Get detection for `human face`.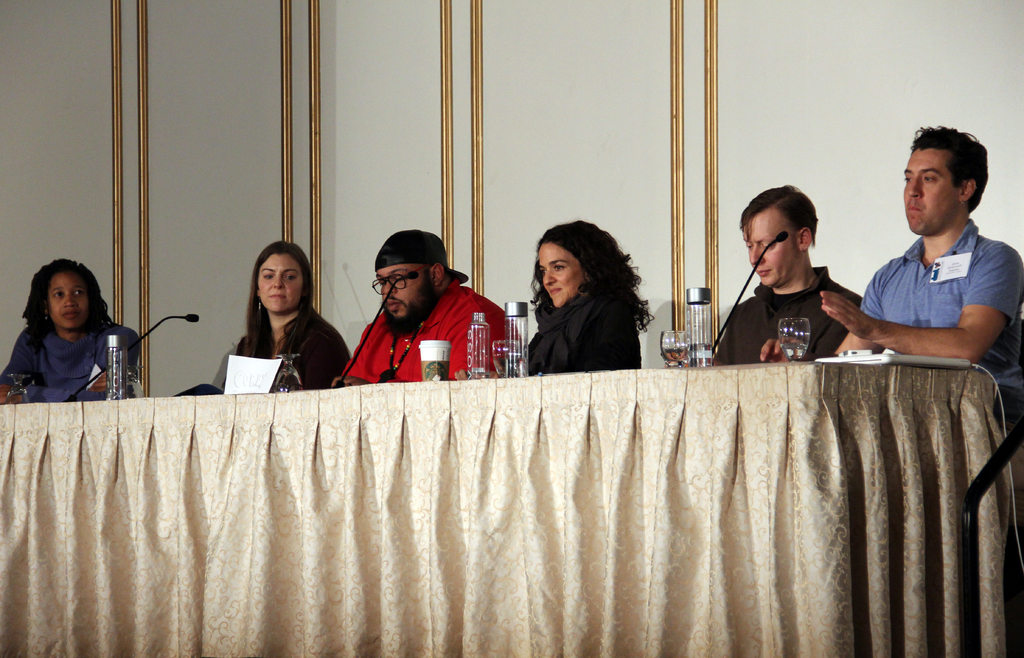
Detection: box(255, 247, 305, 315).
